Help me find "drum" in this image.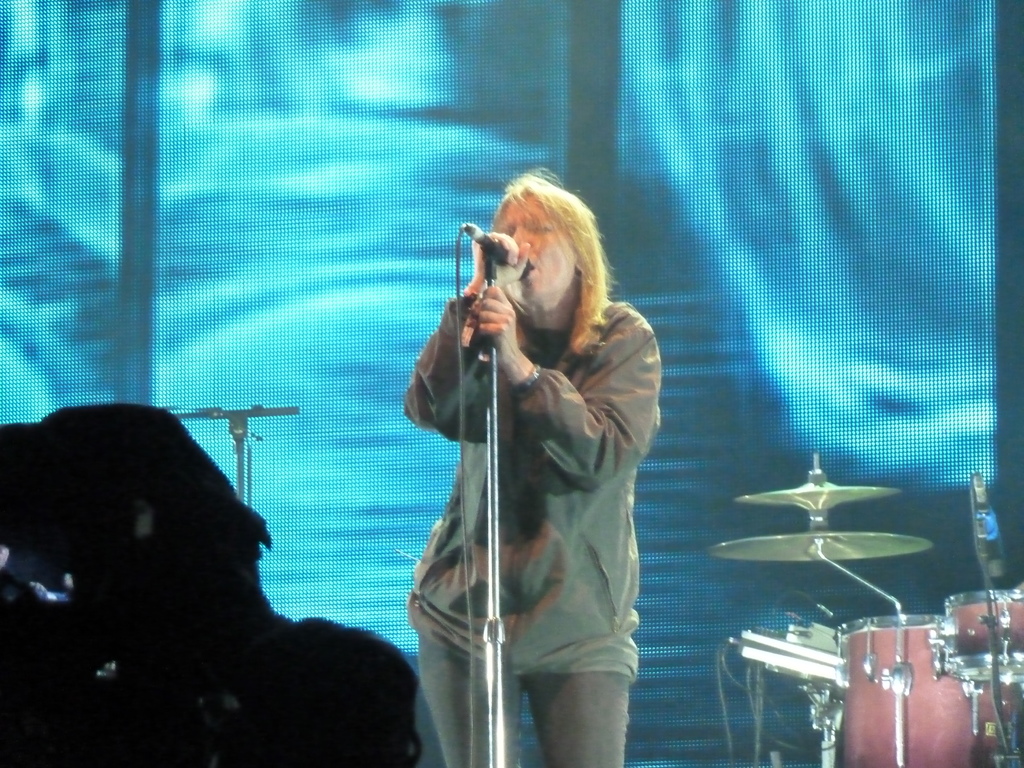
Found it: (831, 616, 1018, 767).
